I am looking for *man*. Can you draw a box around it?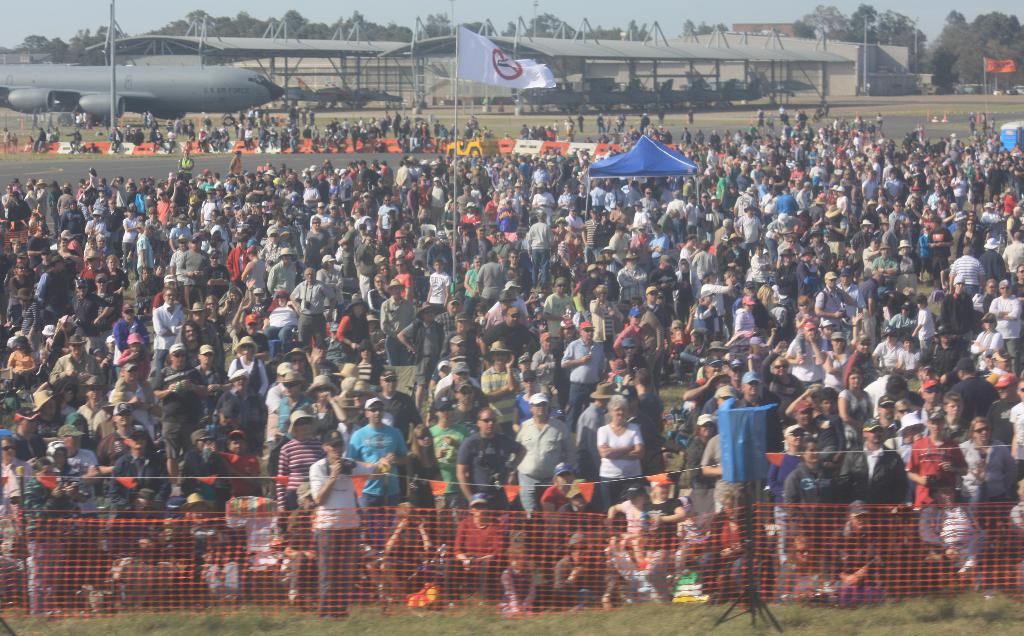
Sure, the bounding box is [950, 354, 999, 420].
